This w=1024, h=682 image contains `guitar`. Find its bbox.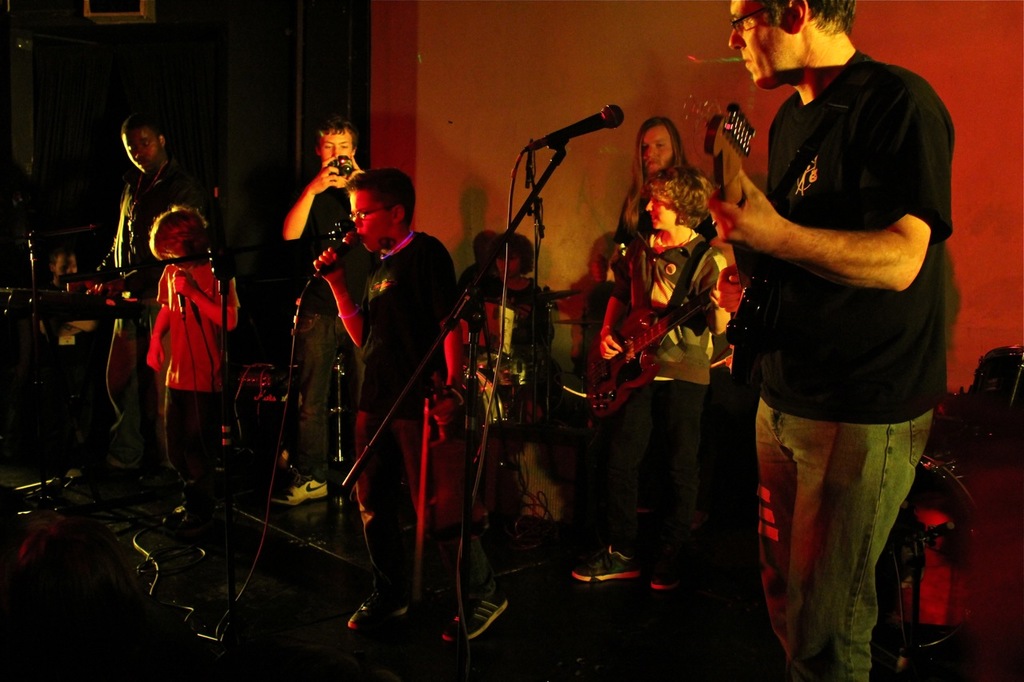
region(665, 93, 787, 383).
